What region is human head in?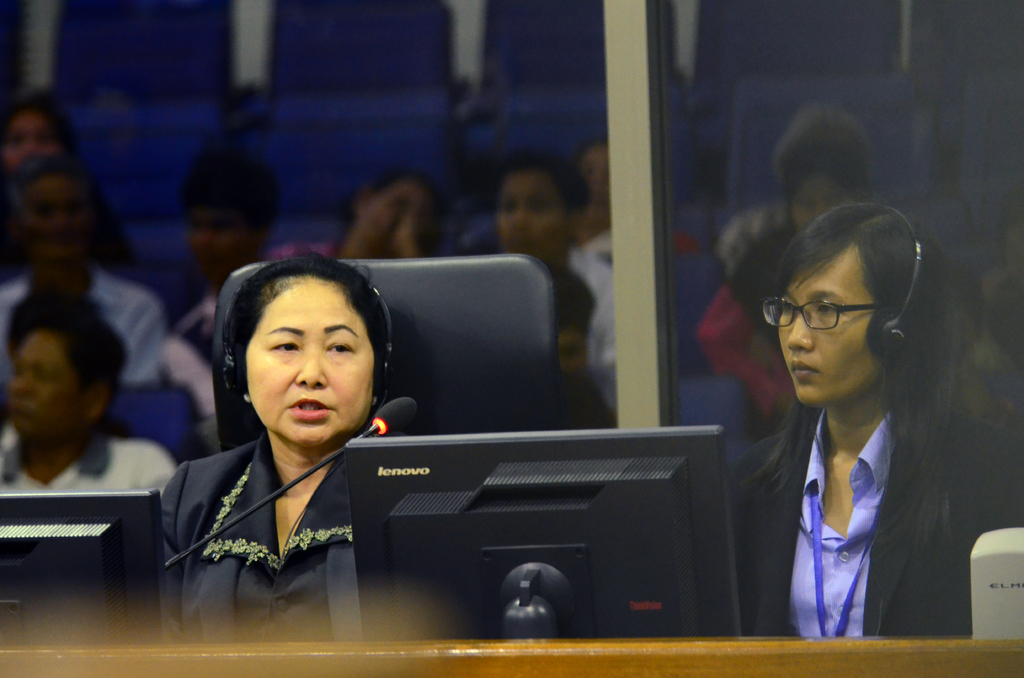
BBox(572, 141, 615, 217).
